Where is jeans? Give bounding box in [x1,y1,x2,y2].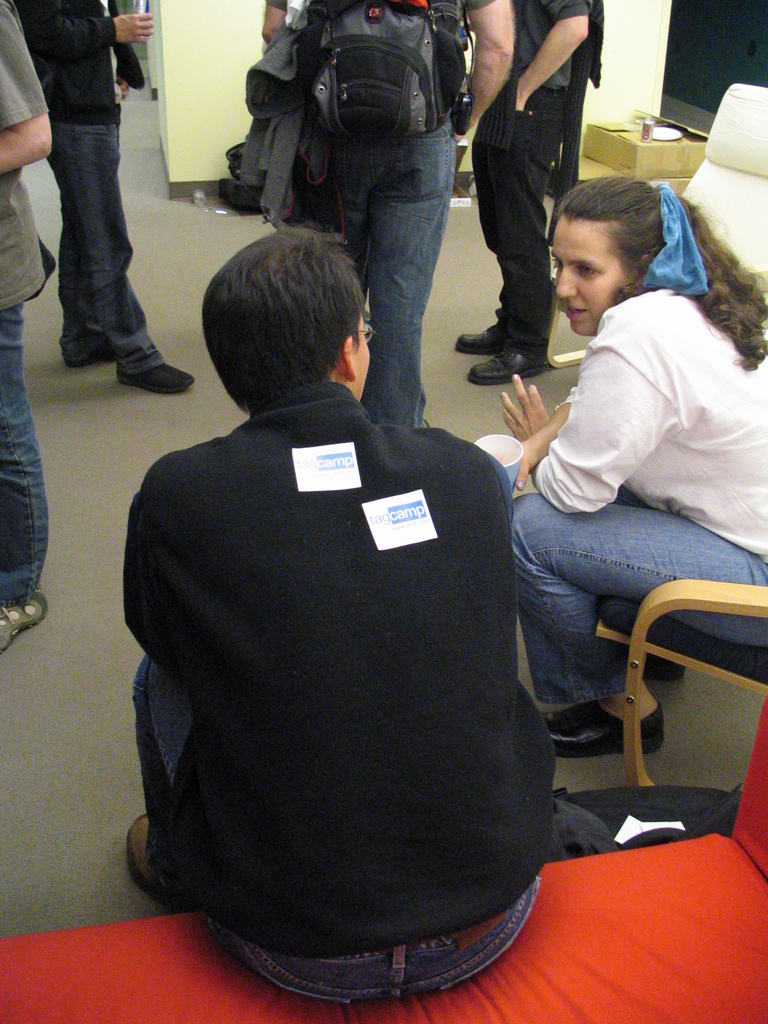
[527,486,767,694].
